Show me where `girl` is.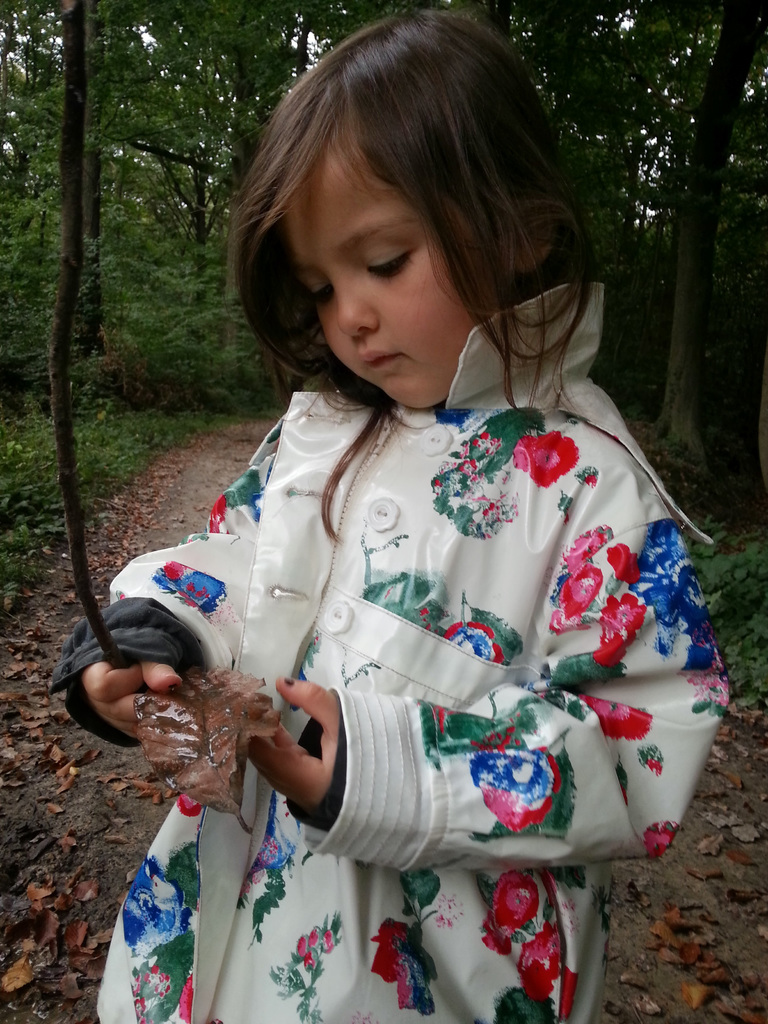
`girl` is at left=51, top=12, right=724, bottom=1023.
